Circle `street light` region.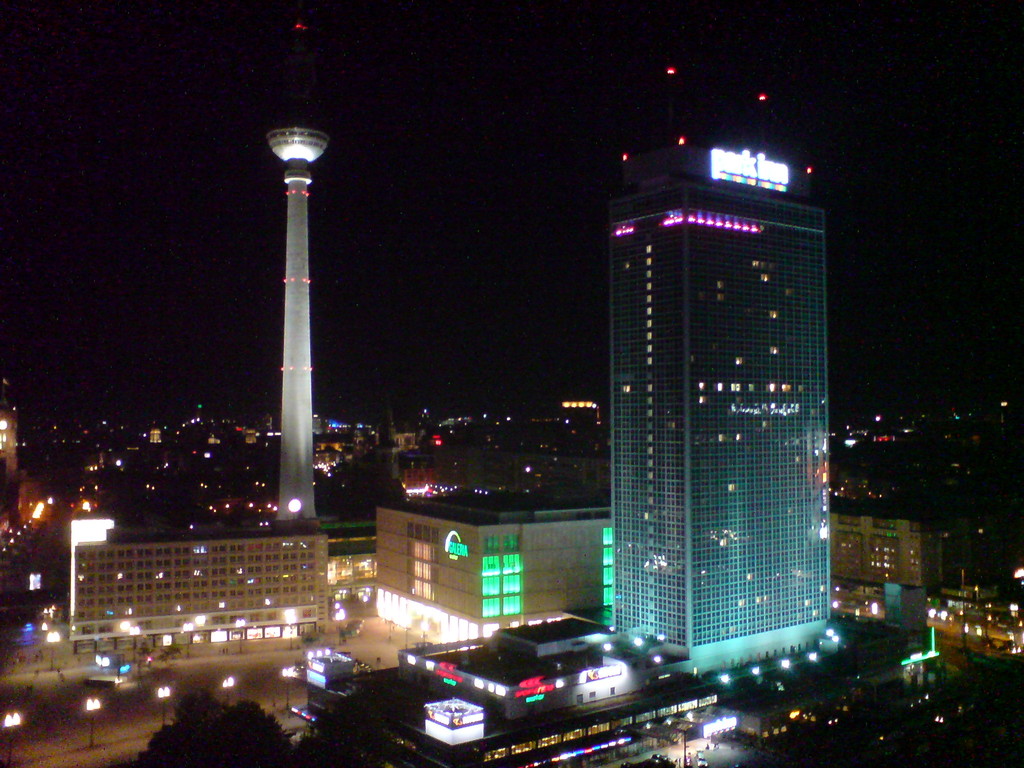
Region: (x1=152, y1=684, x2=171, y2=732).
